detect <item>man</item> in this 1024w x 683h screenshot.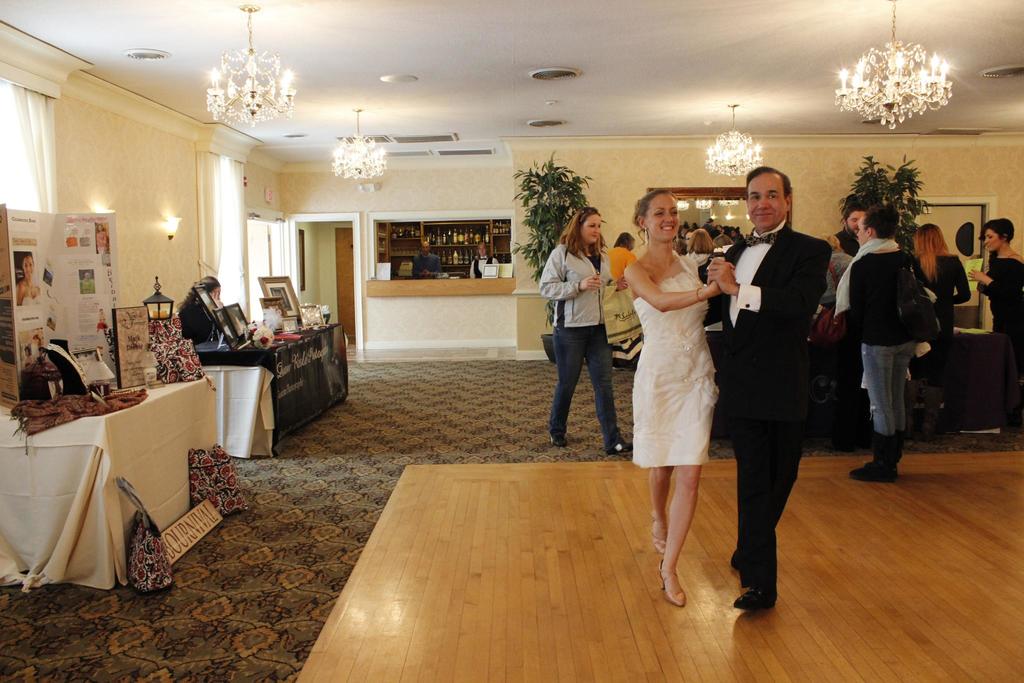
Detection: (x1=720, y1=135, x2=839, y2=598).
